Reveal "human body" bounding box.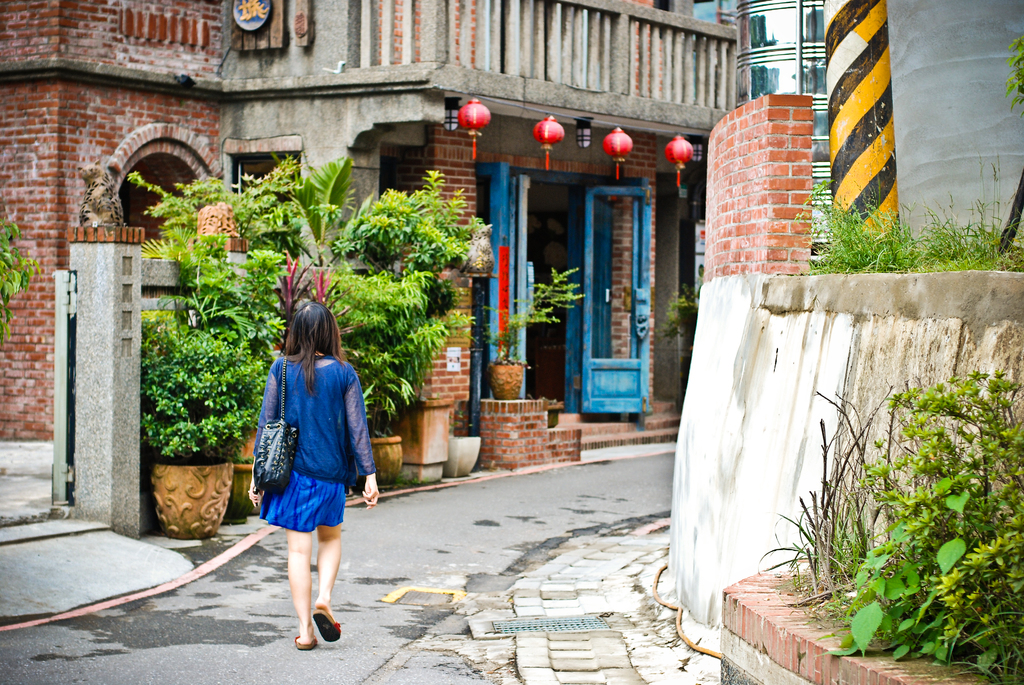
Revealed: x1=259 y1=313 x2=362 y2=658.
